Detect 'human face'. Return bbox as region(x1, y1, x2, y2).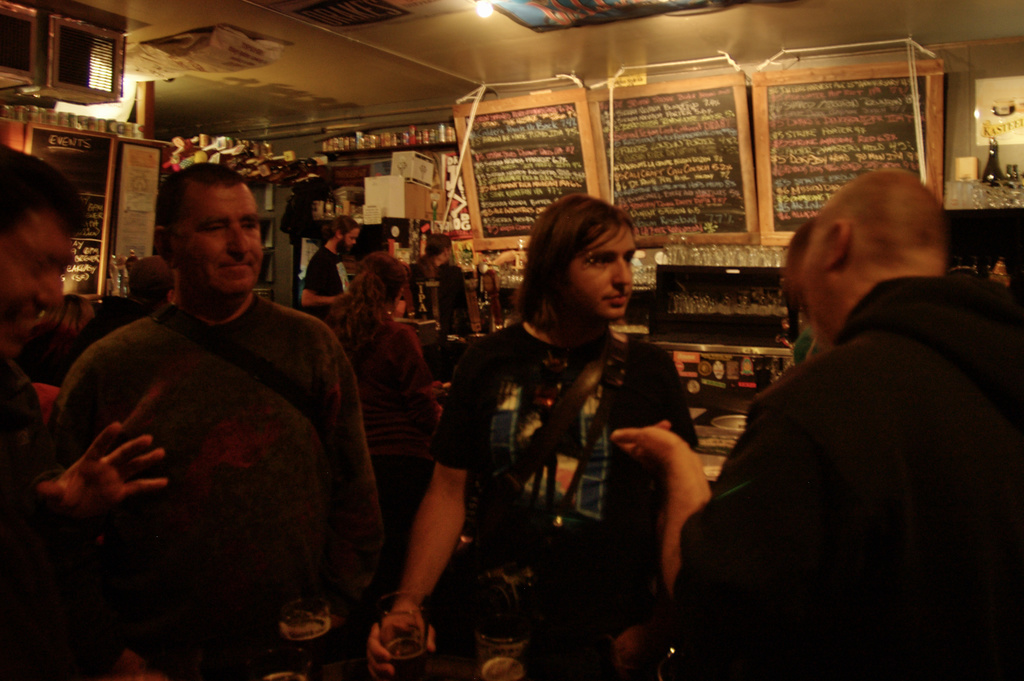
region(175, 189, 262, 298).
